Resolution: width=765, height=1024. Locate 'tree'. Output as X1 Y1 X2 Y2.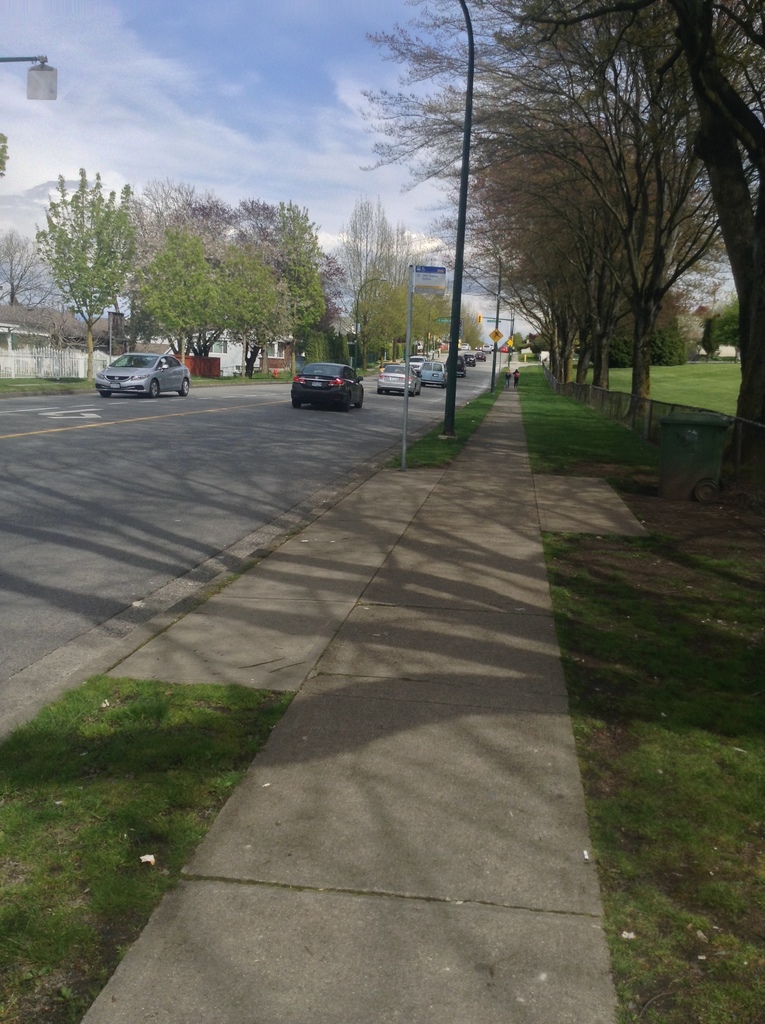
249 228 298 343.
